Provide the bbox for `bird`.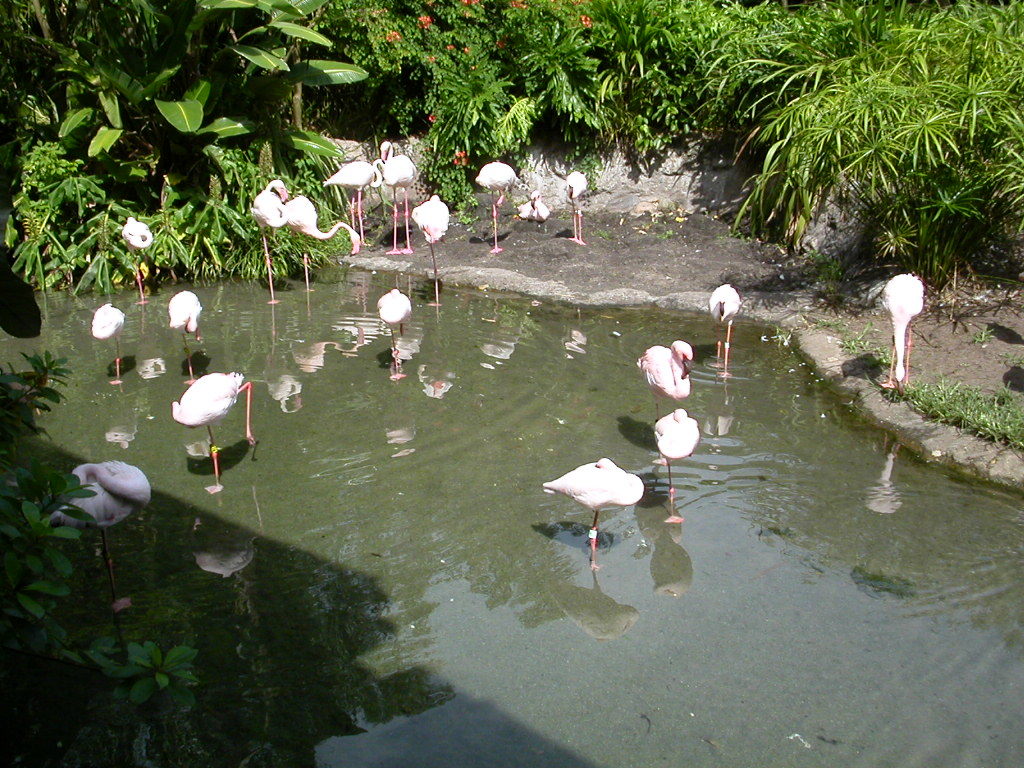
{"left": 708, "top": 280, "right": 739, "bottom": 344}.
